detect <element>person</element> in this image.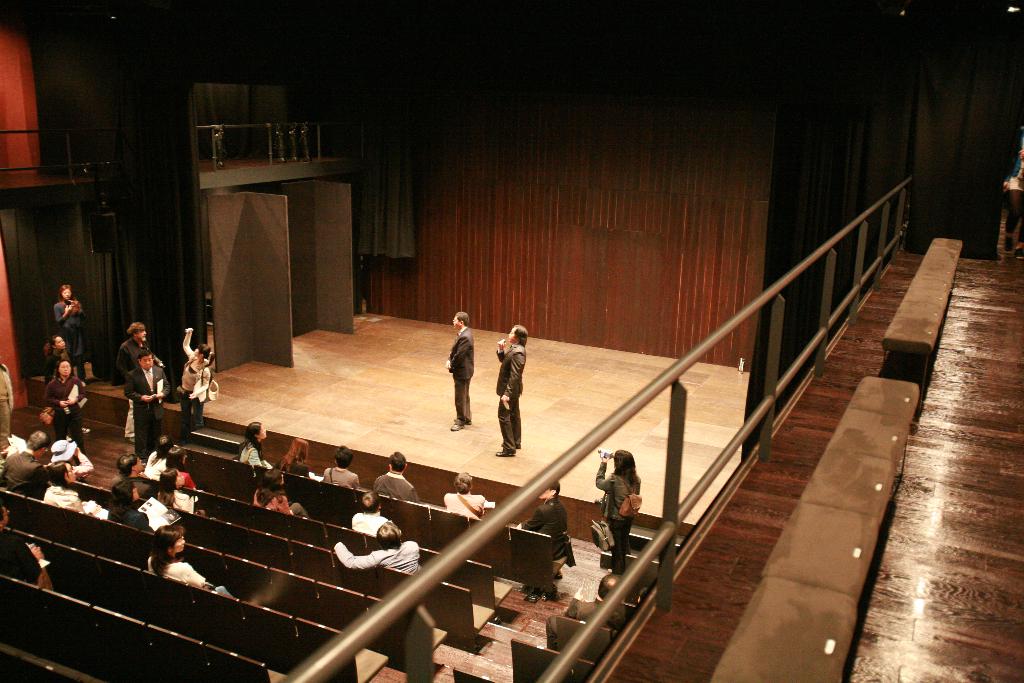
Detection: (left=321, top=438, right=365, bottom=493).
